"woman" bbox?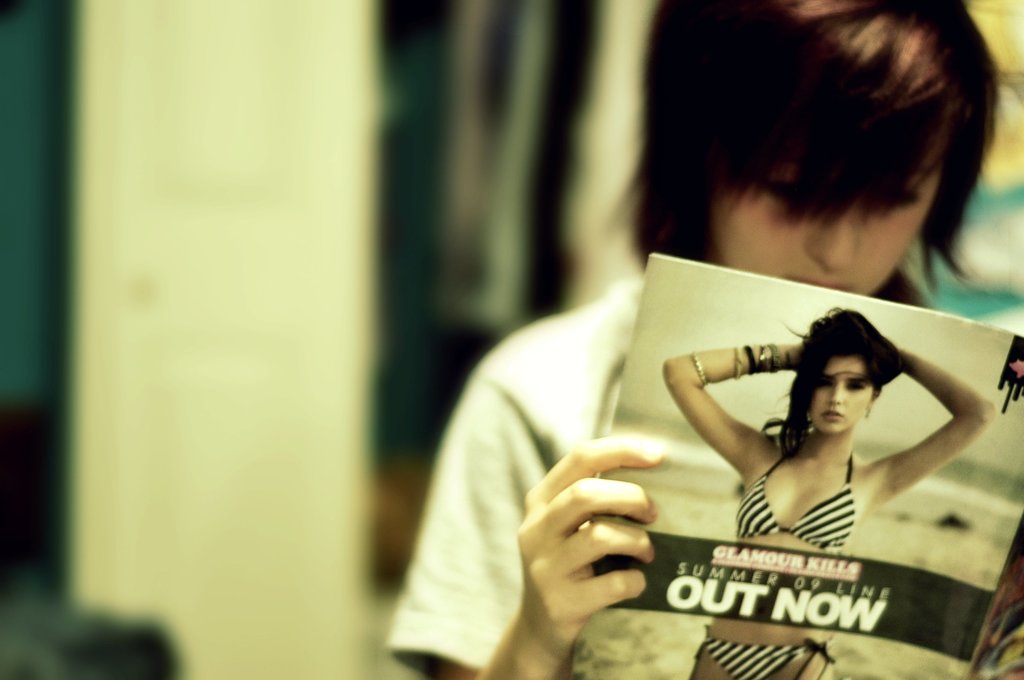
(657,302,994,679)
